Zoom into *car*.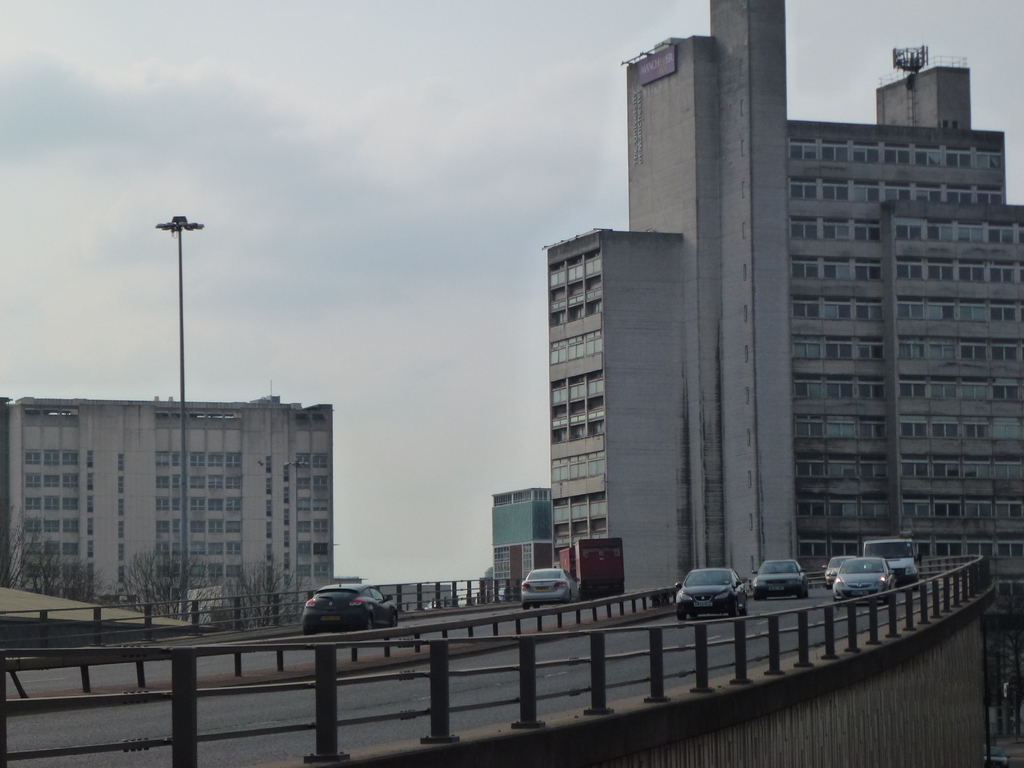
Zoom target: (674,569,745,617).
